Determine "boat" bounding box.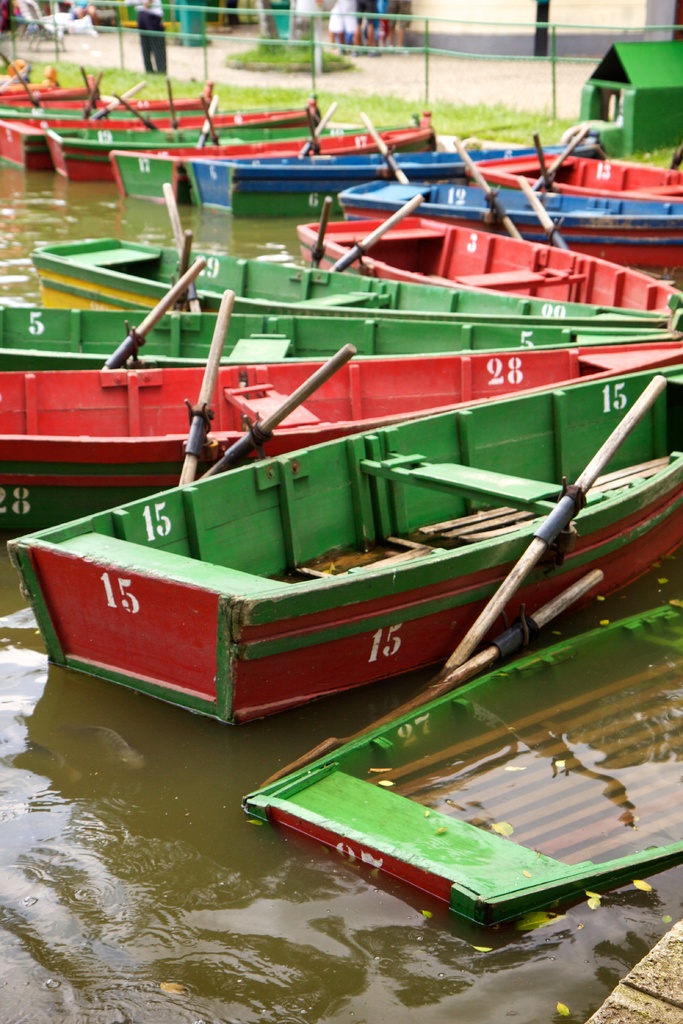
Determined: box(0, 335, 682, 534).
